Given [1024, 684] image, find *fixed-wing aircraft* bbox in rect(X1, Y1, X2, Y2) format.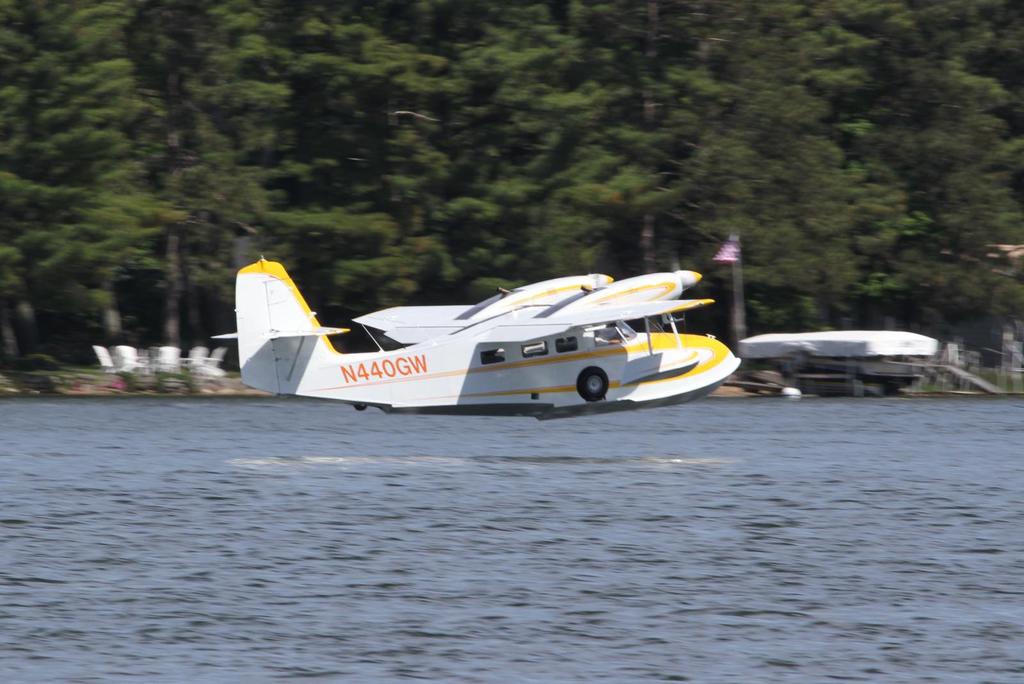
rect(215, 250, 742, 405).
